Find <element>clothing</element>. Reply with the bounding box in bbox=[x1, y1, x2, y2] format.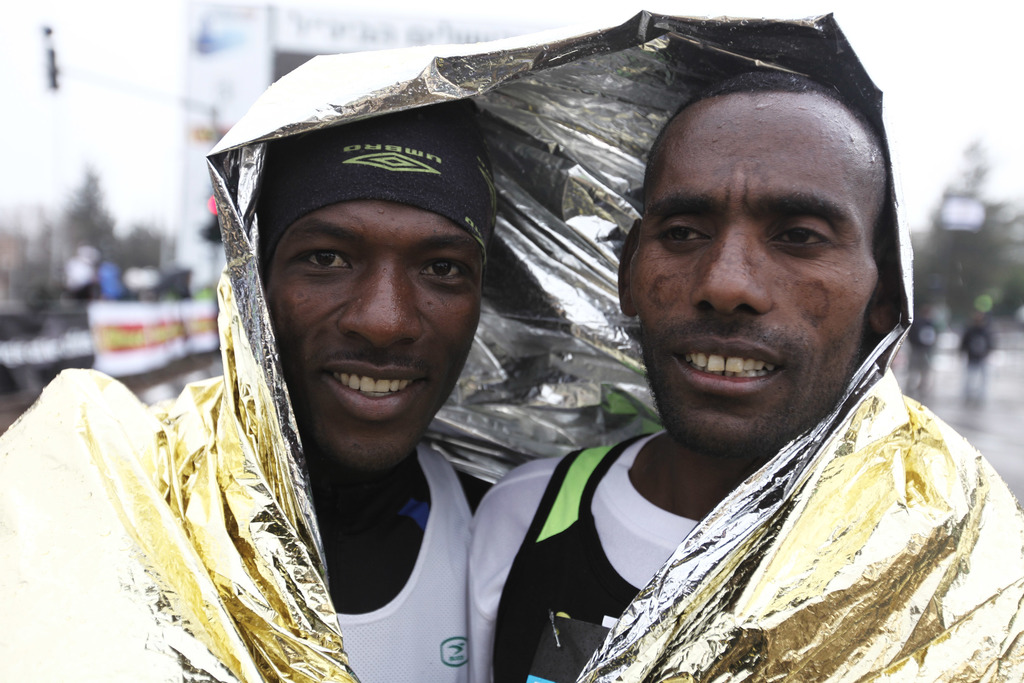
bbox=[333, 443, 472, 682].
